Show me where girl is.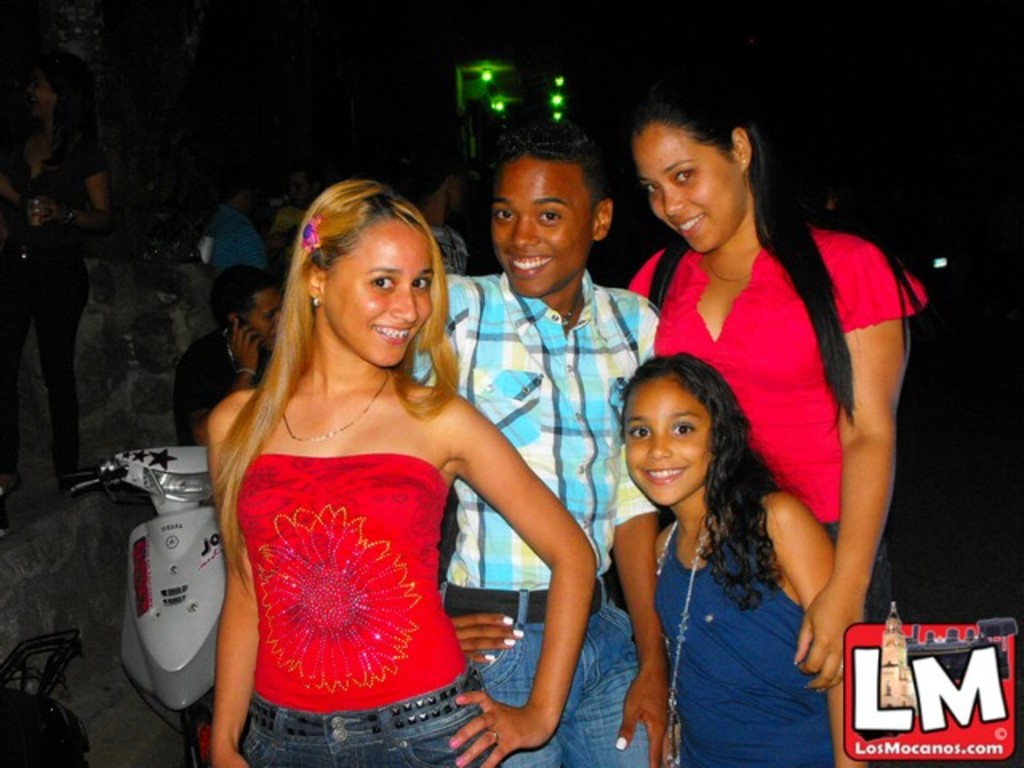
girl is at select_region(206, 178, 595, 766).
